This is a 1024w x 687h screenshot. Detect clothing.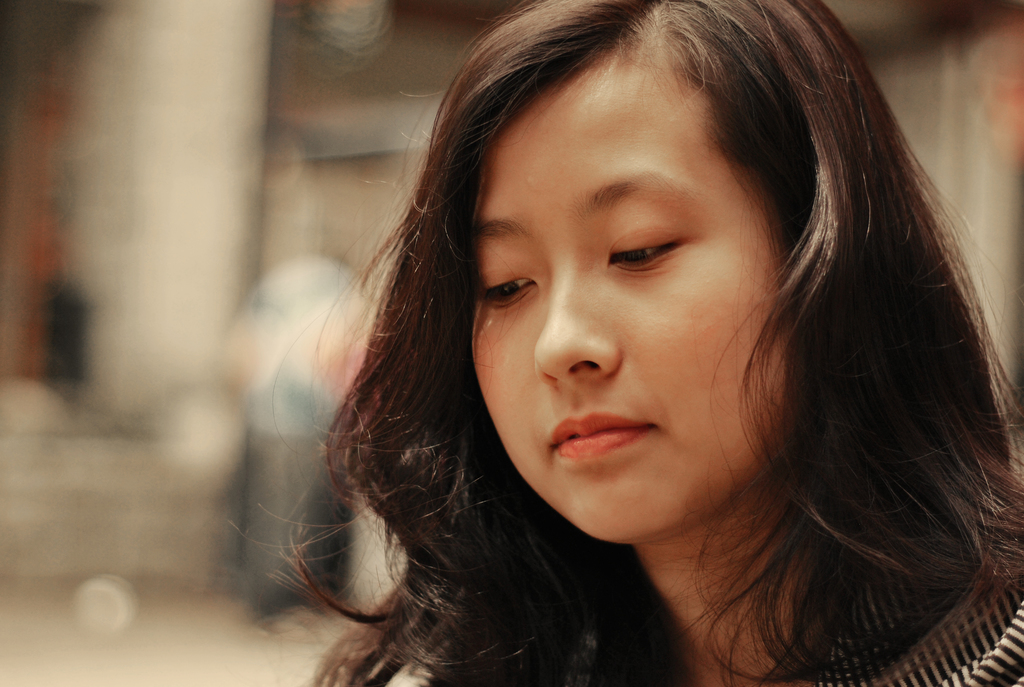
bbox(428, 488, 1023, 686).
